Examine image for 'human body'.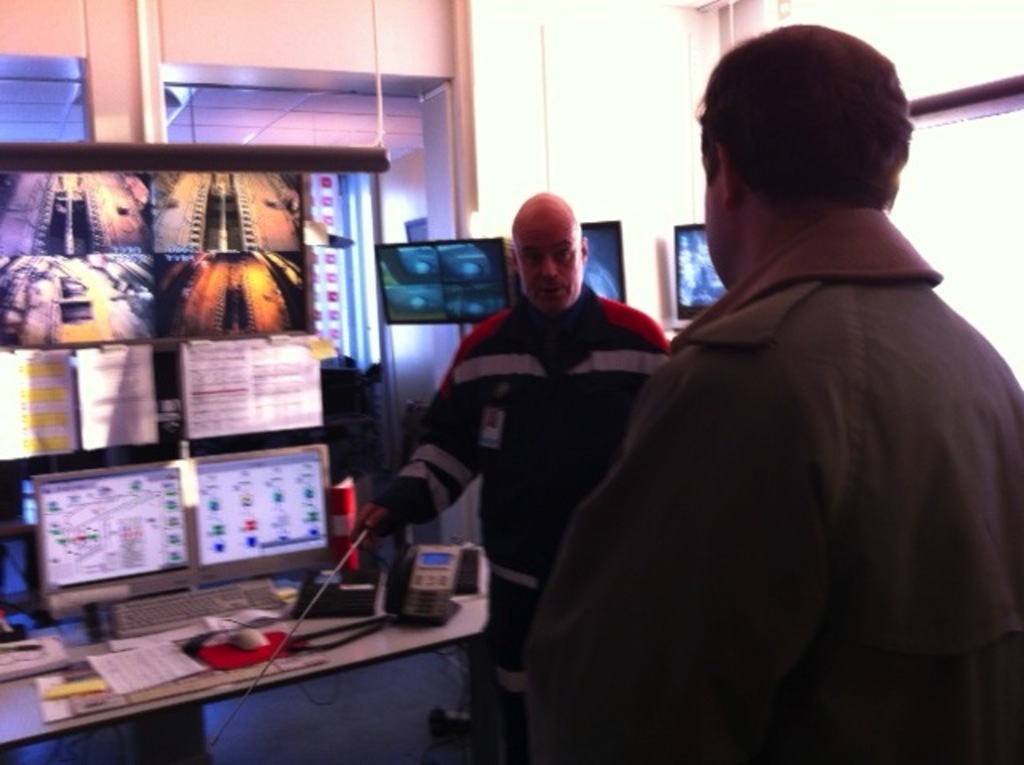
Examination result: x1=374, y1=288, x2=677, y2=720.
